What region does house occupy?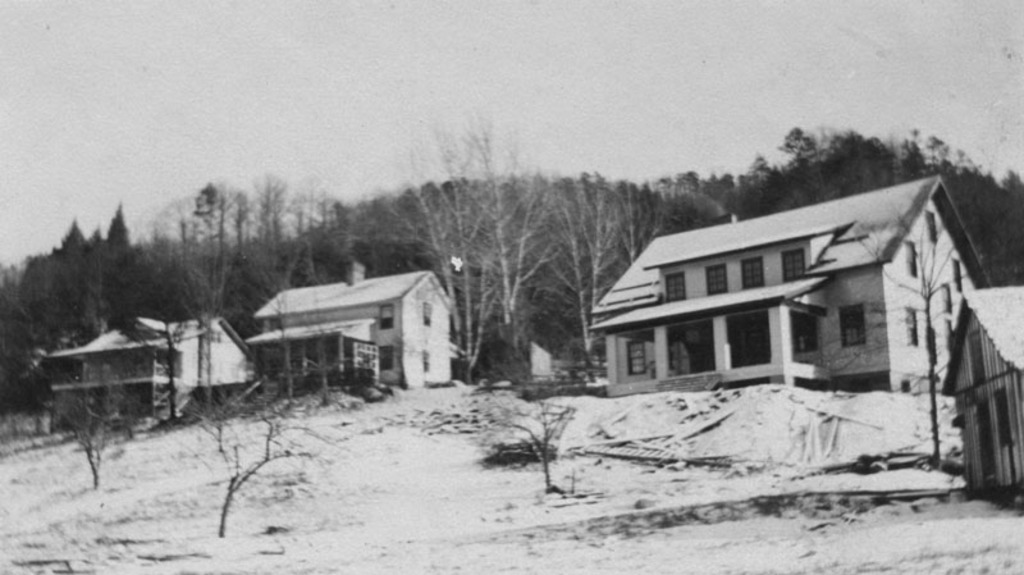
251 263 447 391.
